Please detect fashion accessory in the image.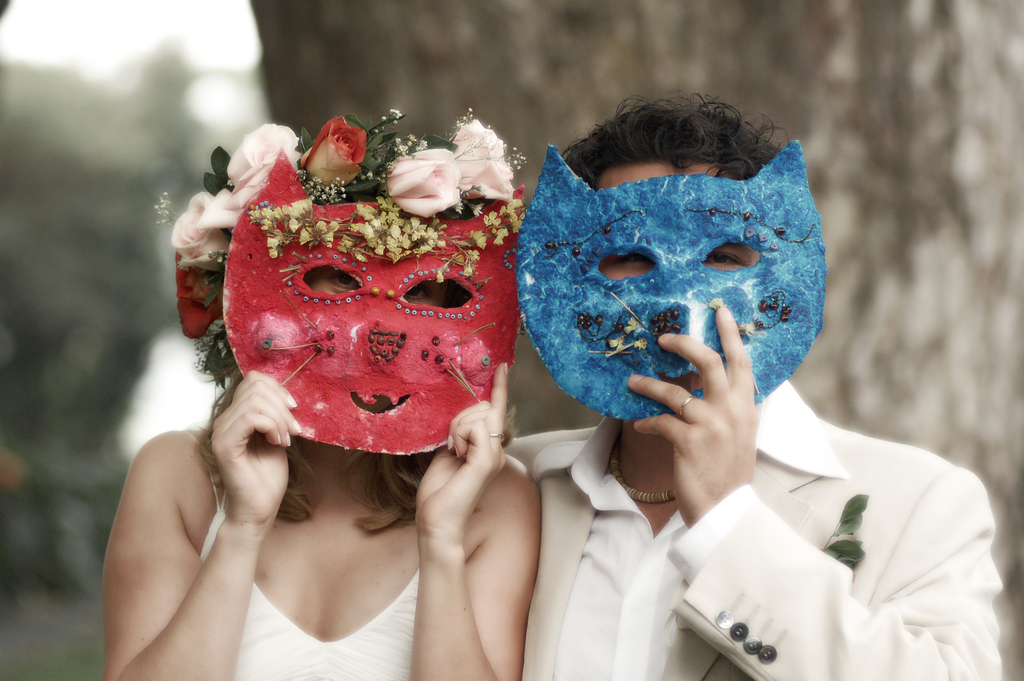
bbox=(677, 396, 696, 422).
